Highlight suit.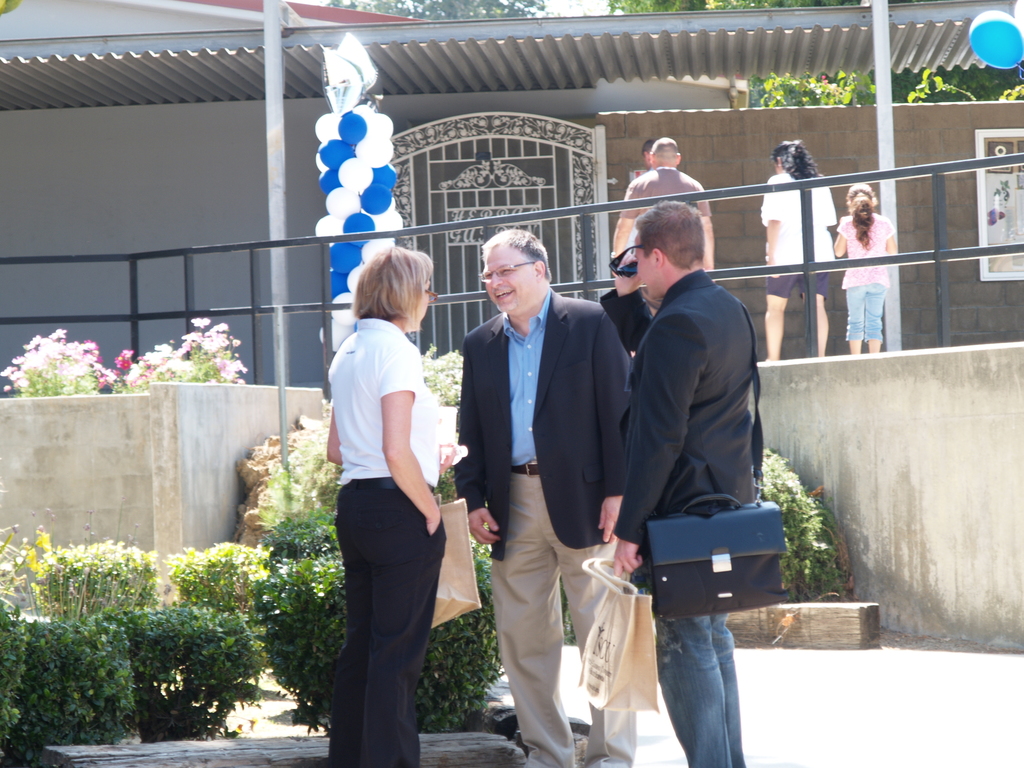
Highlighted region: BBox(612, 230, 787, 585).
